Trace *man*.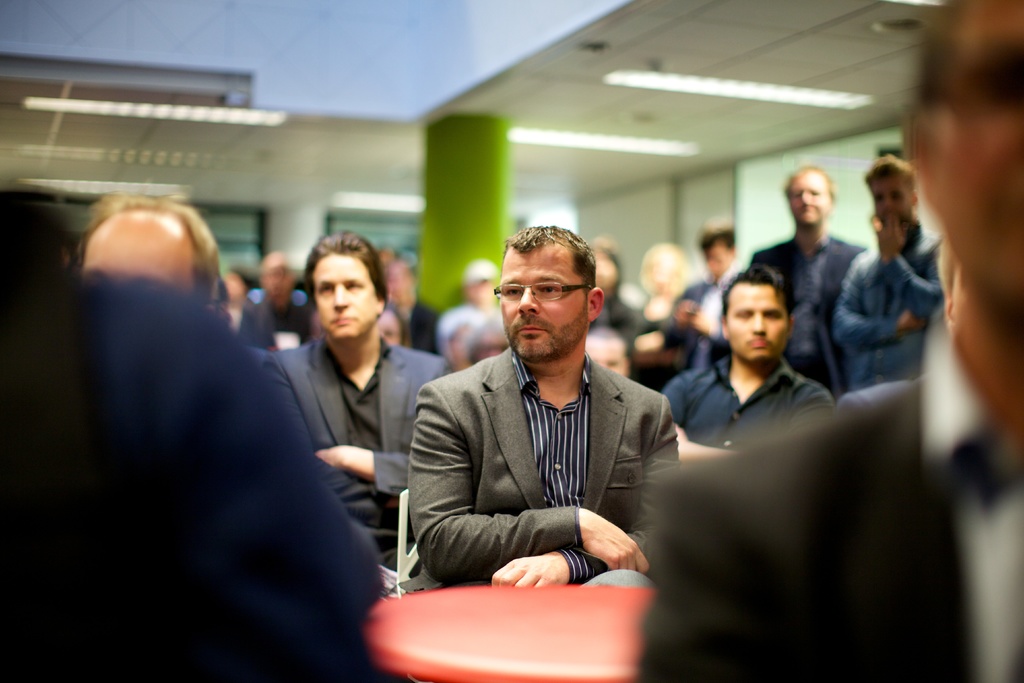
Traced to 239:255:311:338.
